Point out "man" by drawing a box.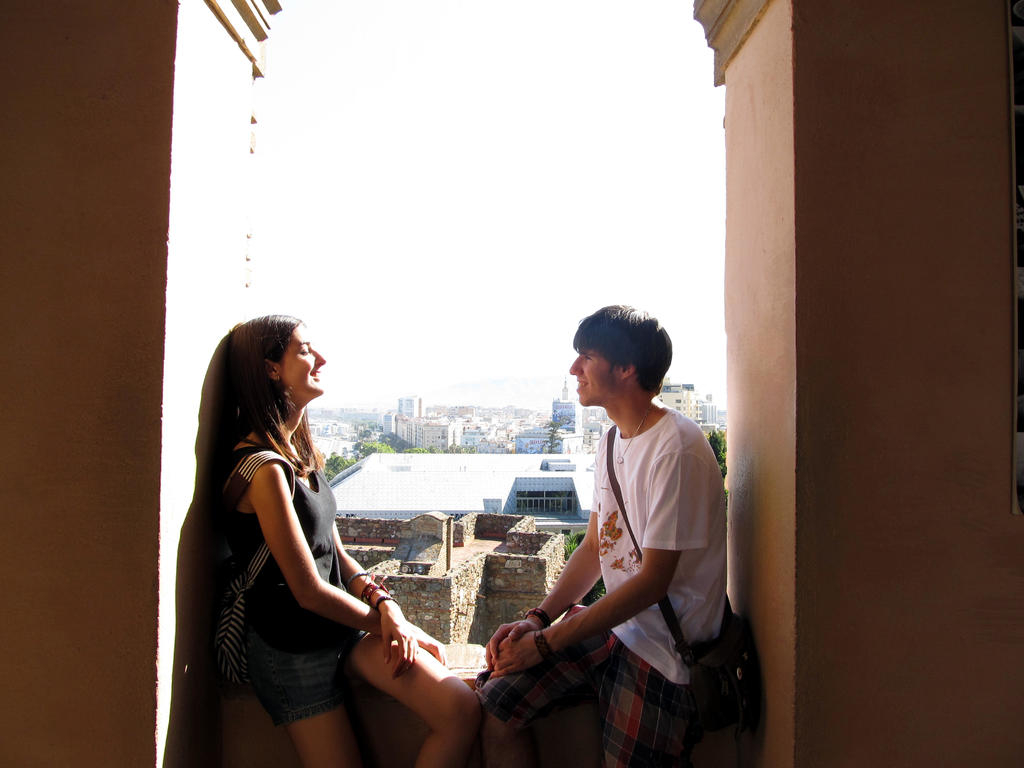
497:289:732:767.
